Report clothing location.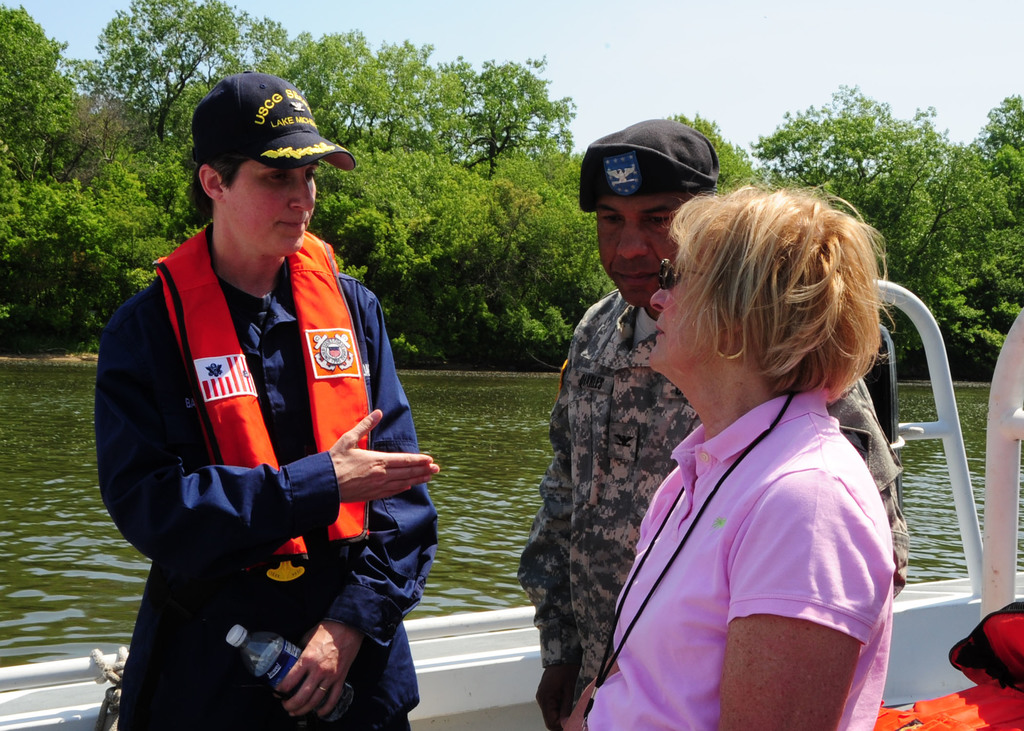
Report: 577, 392, 880, 730.
